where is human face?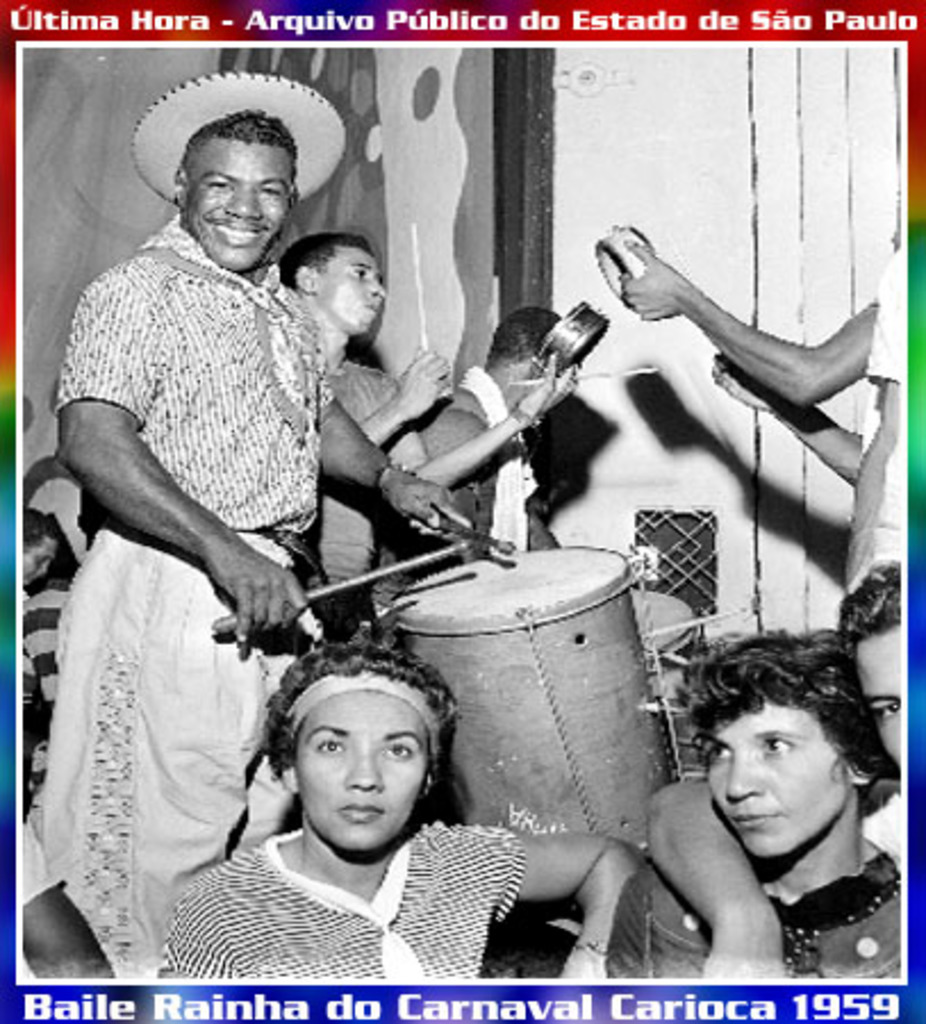
(x1=287, y1=685, x2=425, y2=847).
